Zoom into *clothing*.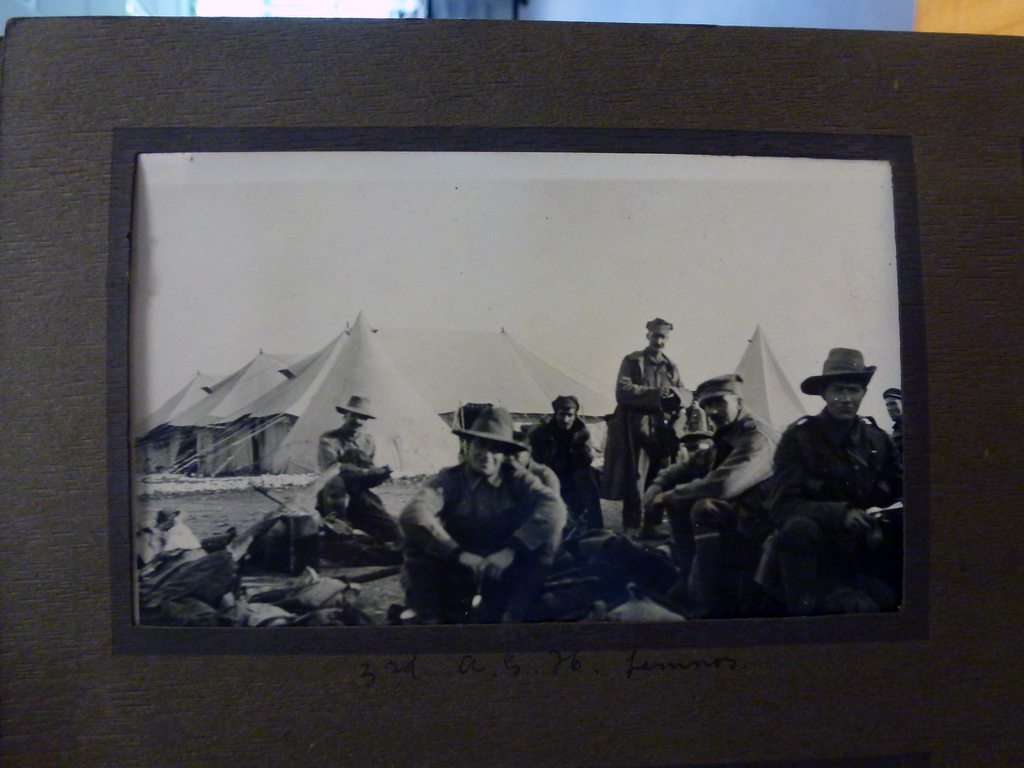
Zoom target: x1=660 y1=407 x2=779 y2=517.
